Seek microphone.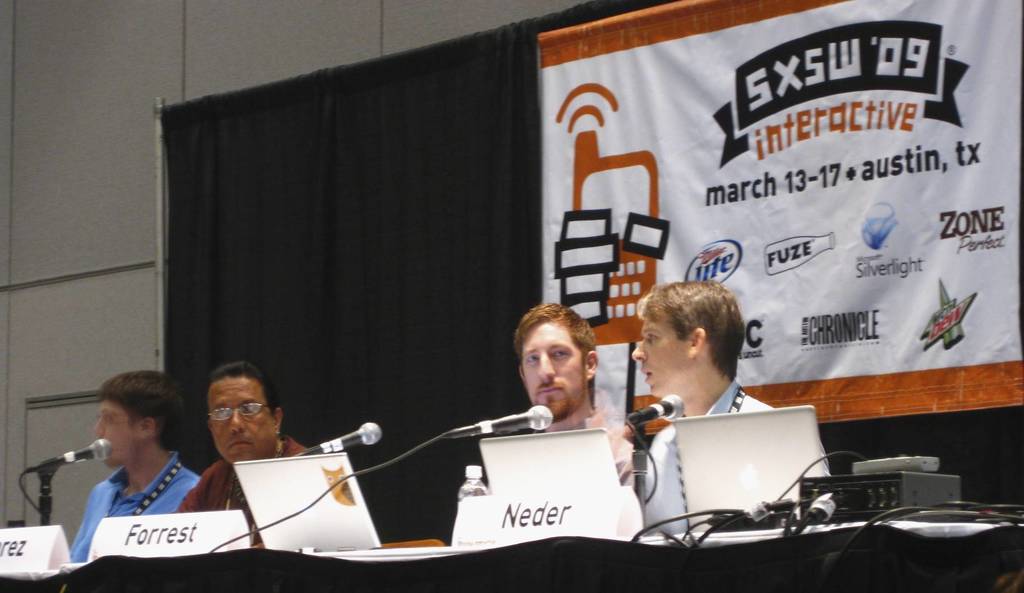
299,418,381,453.
